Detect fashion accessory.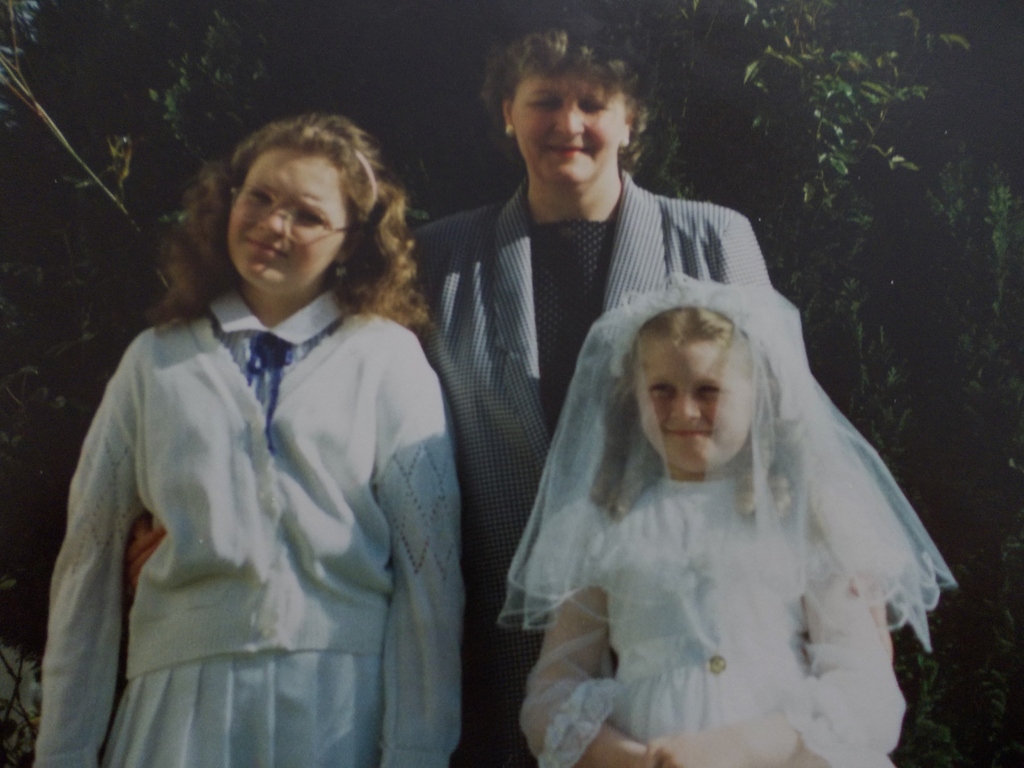
Detected at BBox(355, 146, 380, 221).
